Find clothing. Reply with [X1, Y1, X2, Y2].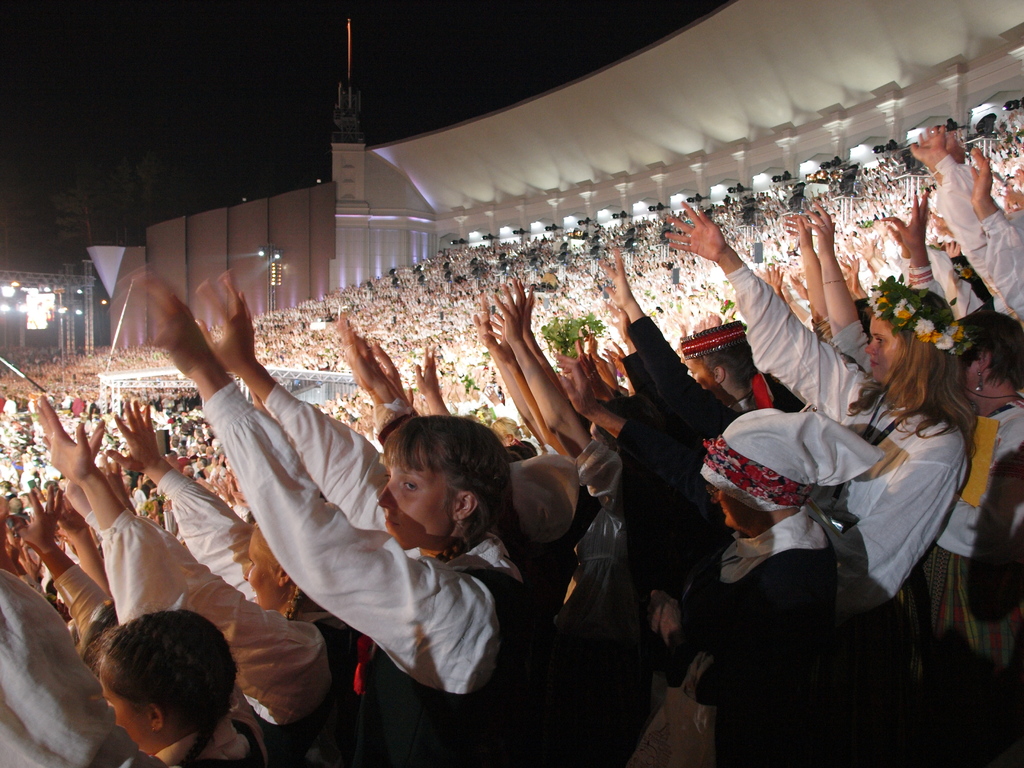
[621, 414, 704, 556].
